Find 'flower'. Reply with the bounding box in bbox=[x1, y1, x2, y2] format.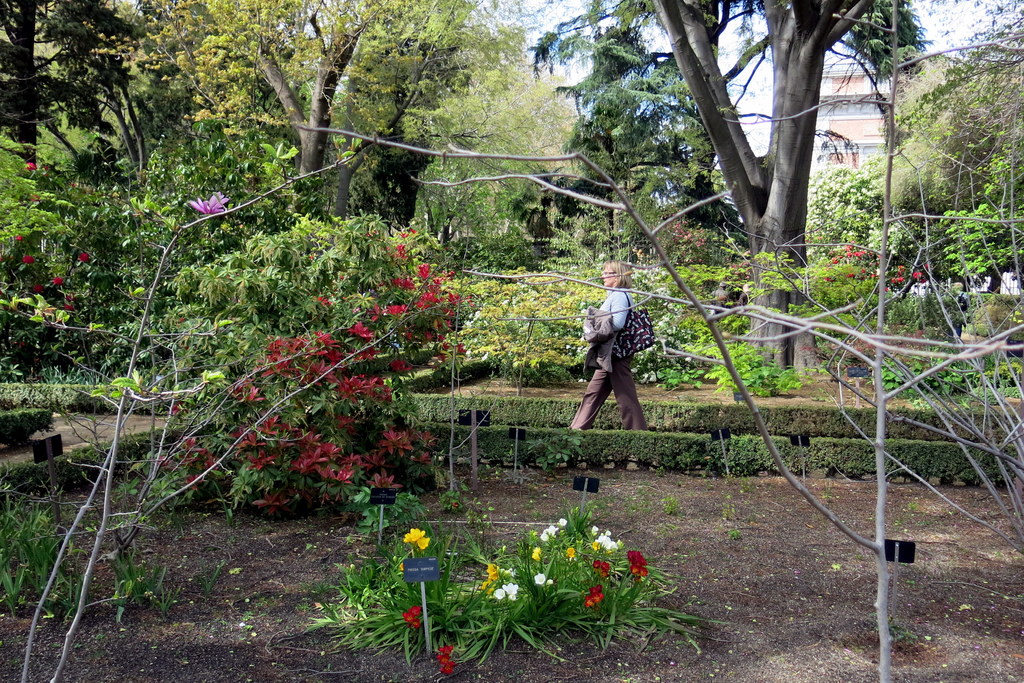
bbox=[531, 544, 540, 561].
